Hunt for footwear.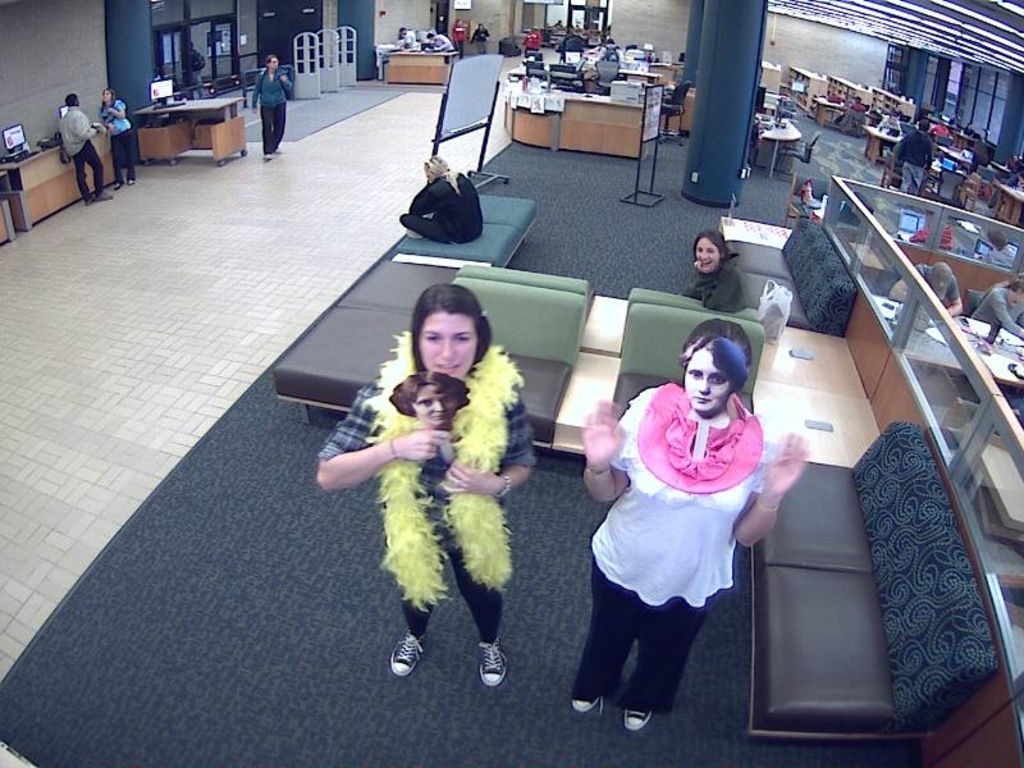
Hunted down at BBox(131, 180, 134, 183).
